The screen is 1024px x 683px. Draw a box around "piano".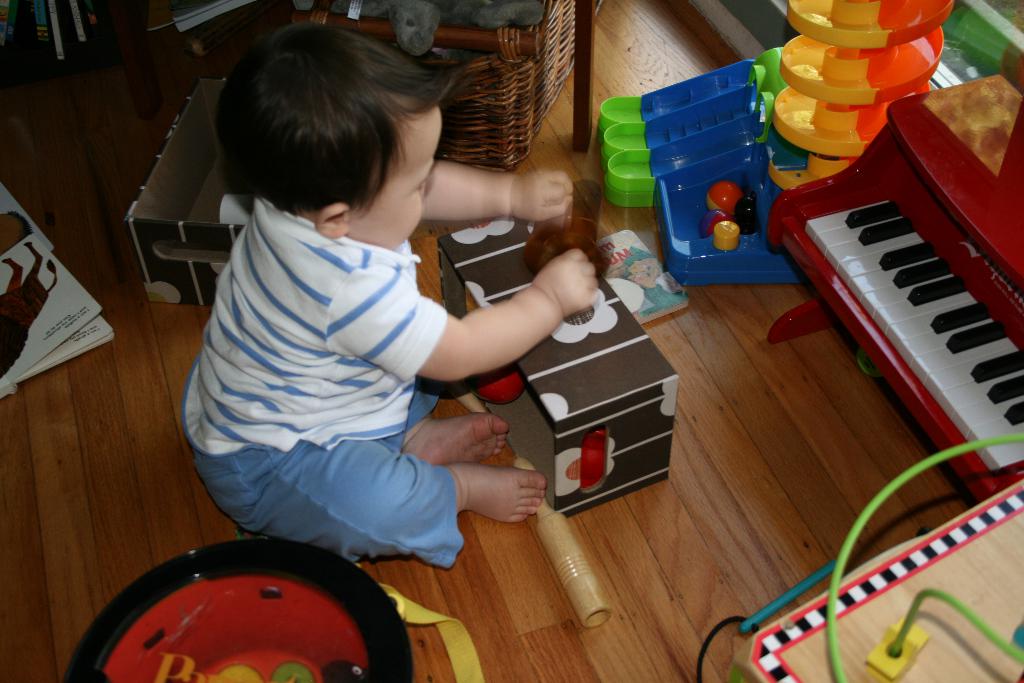
bbox=[734, 126, 1023, 512].
